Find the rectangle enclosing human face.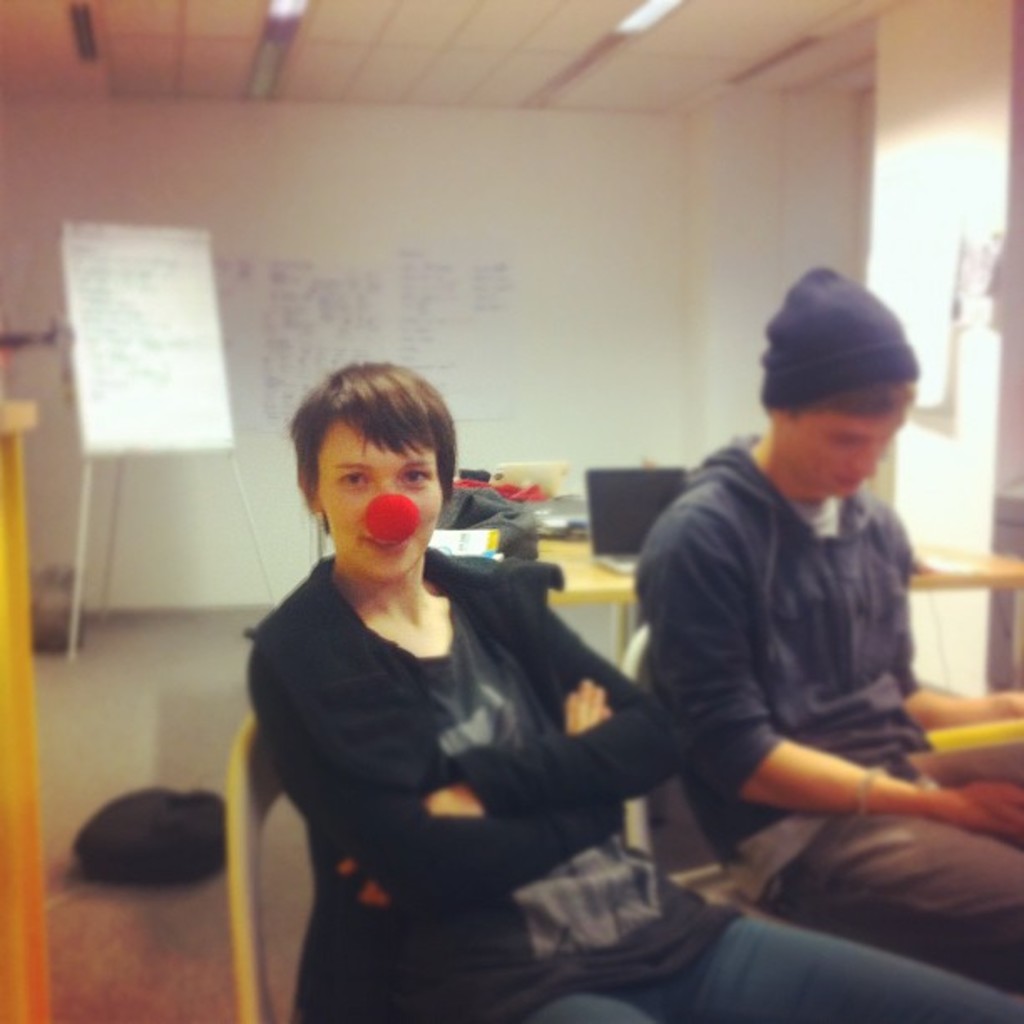
Rect(788, 387, 902, 495).
